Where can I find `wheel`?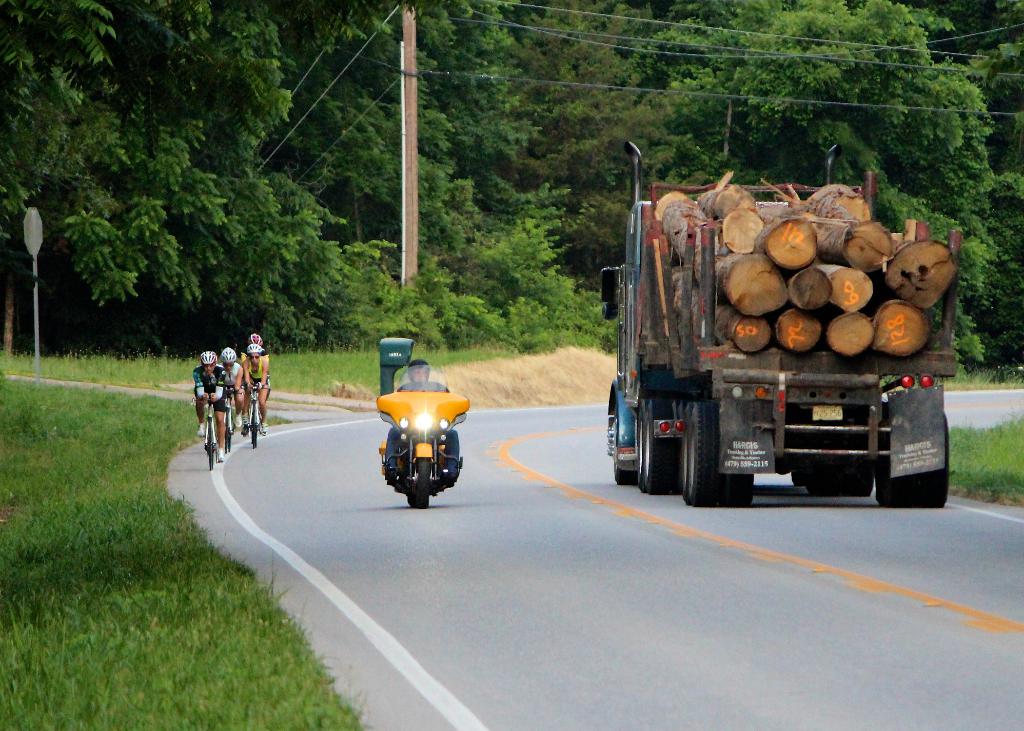
You can find it at bbox(404, 495, 417, 515).
